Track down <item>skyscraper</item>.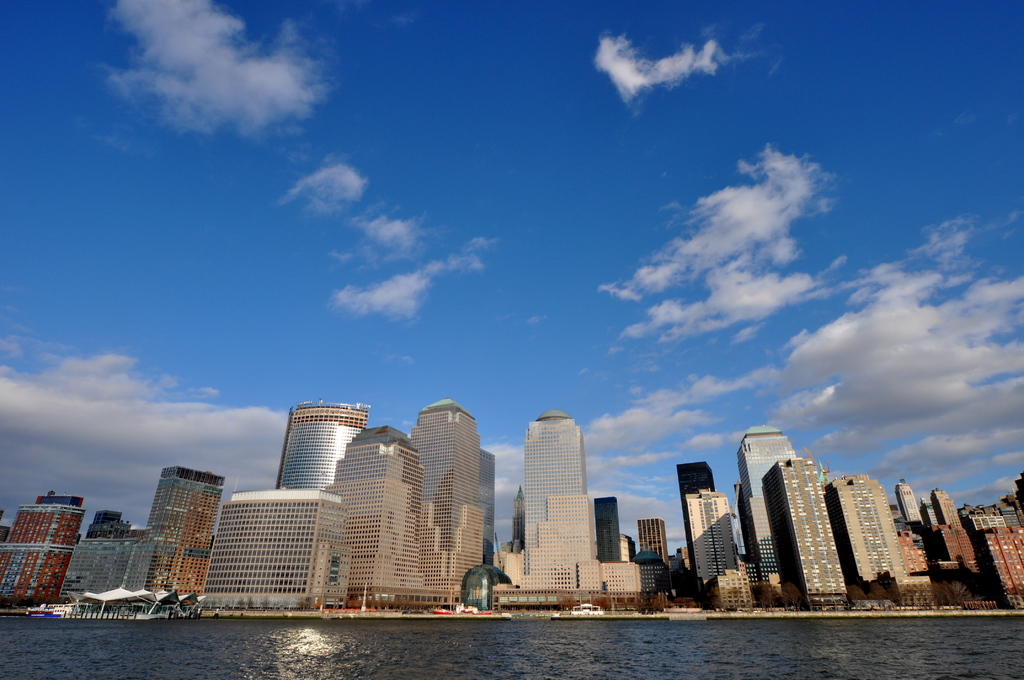
Tracked to box(327, 427, 443, 599).
